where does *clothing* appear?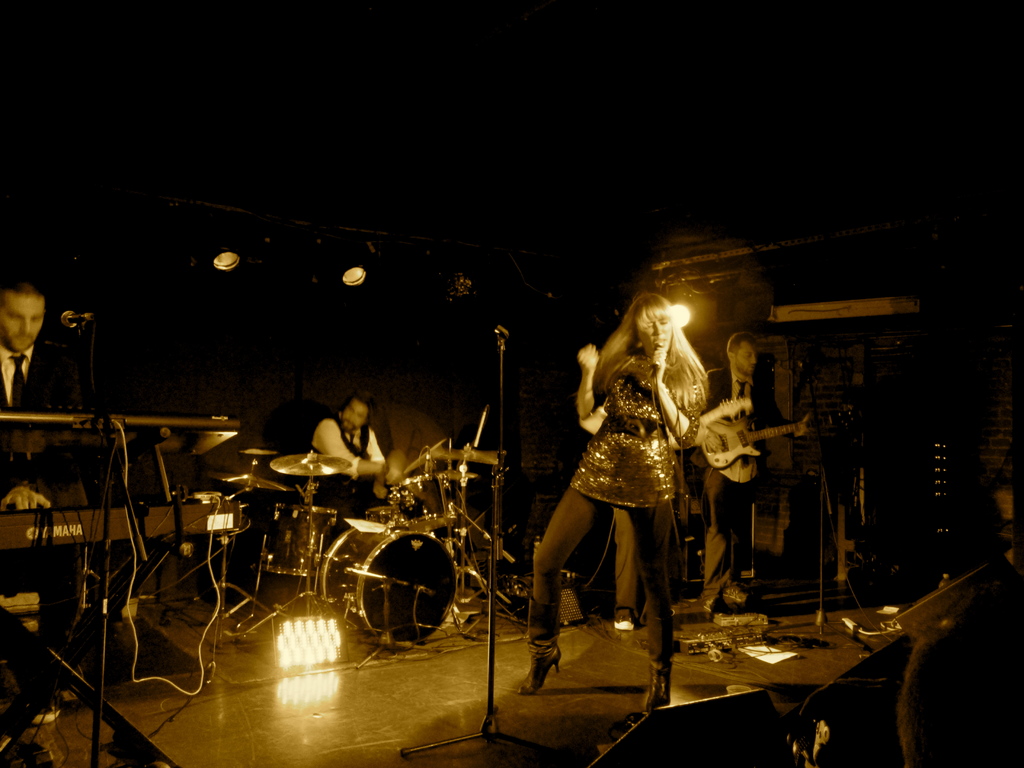
Appears at box(705, 366, 781, 599).
